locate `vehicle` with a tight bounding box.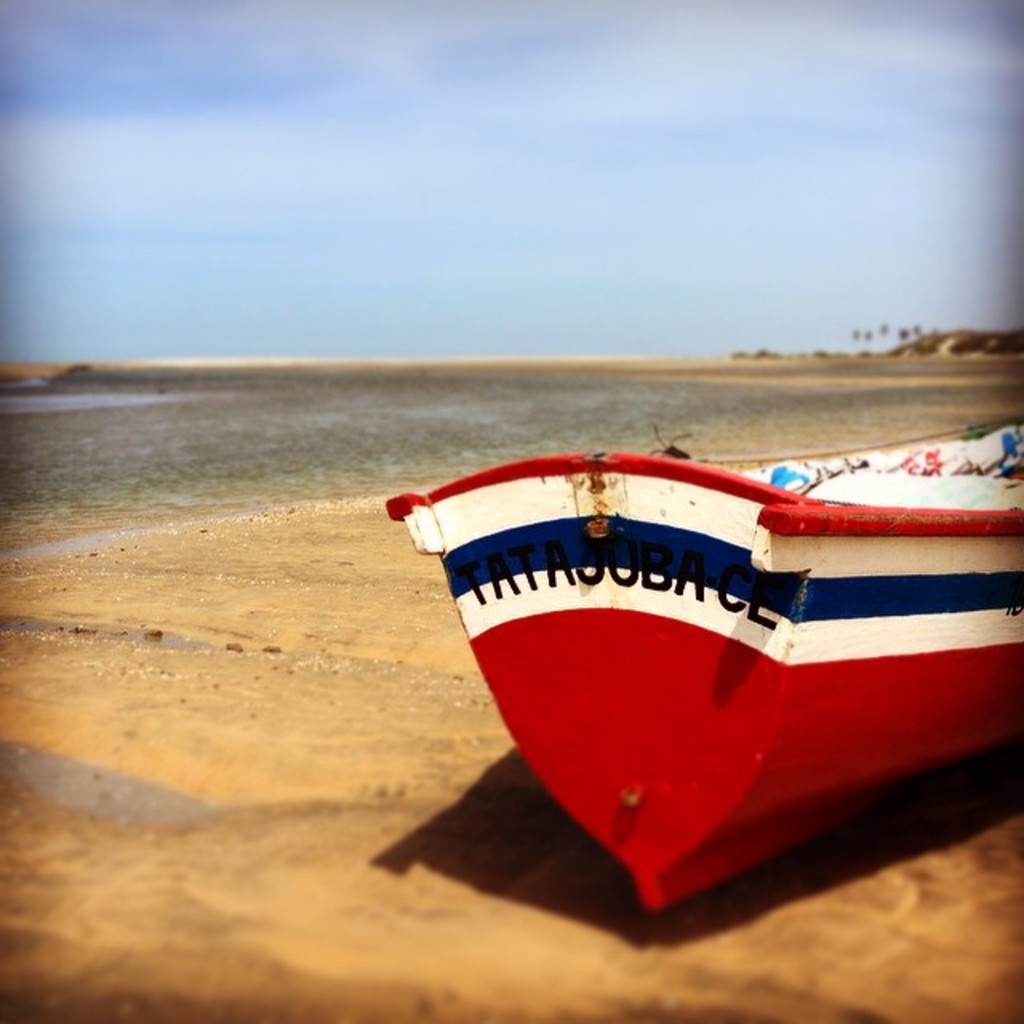
crop(384, 416, 965, 877).
